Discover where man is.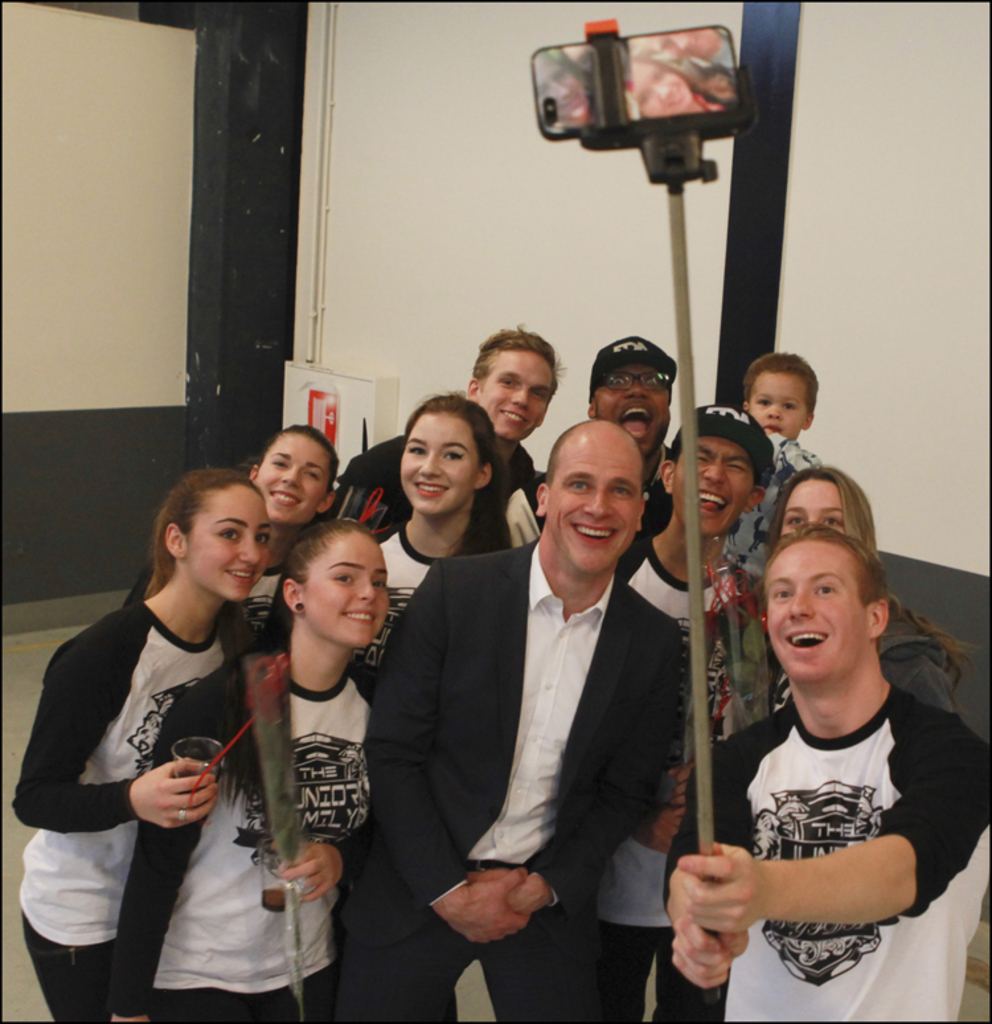
Discovered at region(610, 404, 779, 1023).
